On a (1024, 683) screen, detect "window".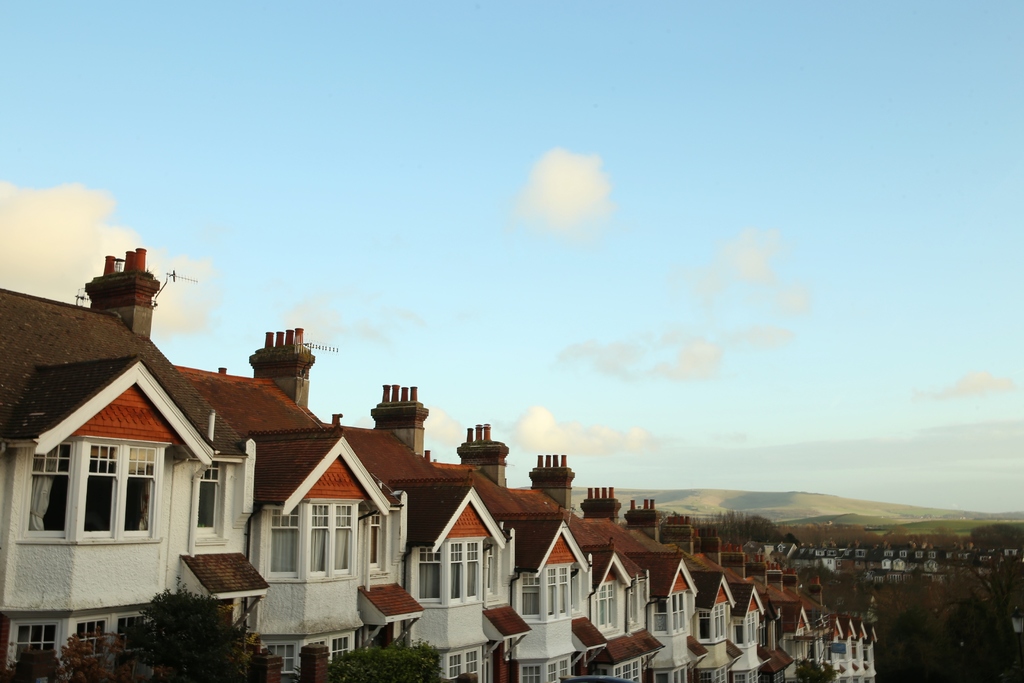
box(8, 619, 150, 667).
